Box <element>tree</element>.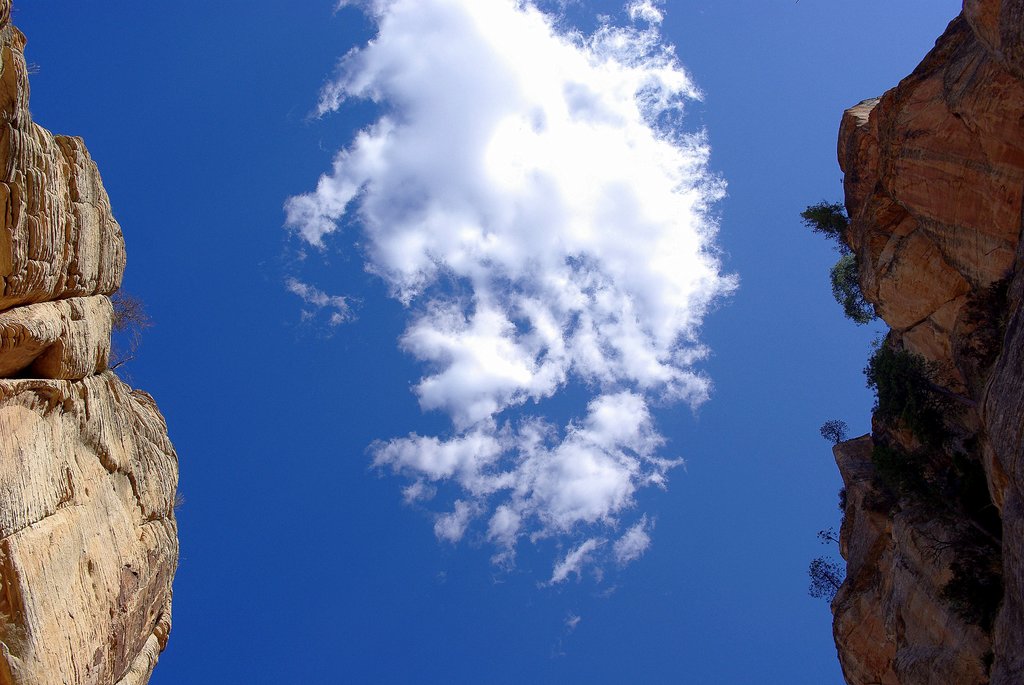
bbox(817, 420, 858, 452).
